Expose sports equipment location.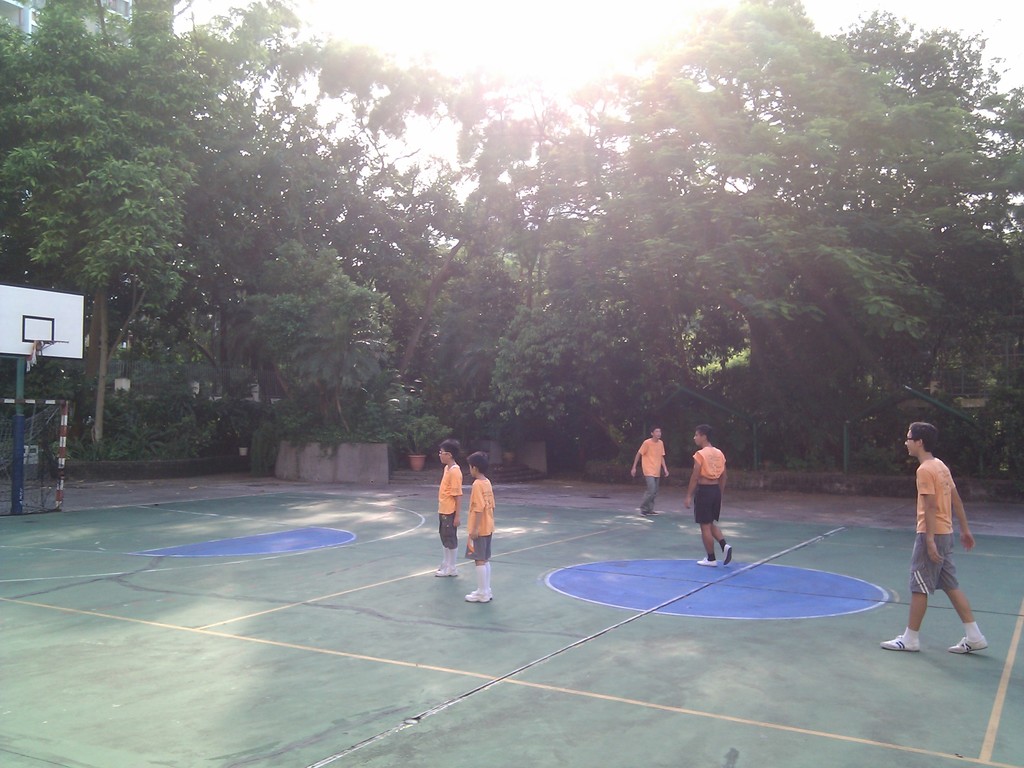
Exposed at bbox=[724, 538, 732, 569].
